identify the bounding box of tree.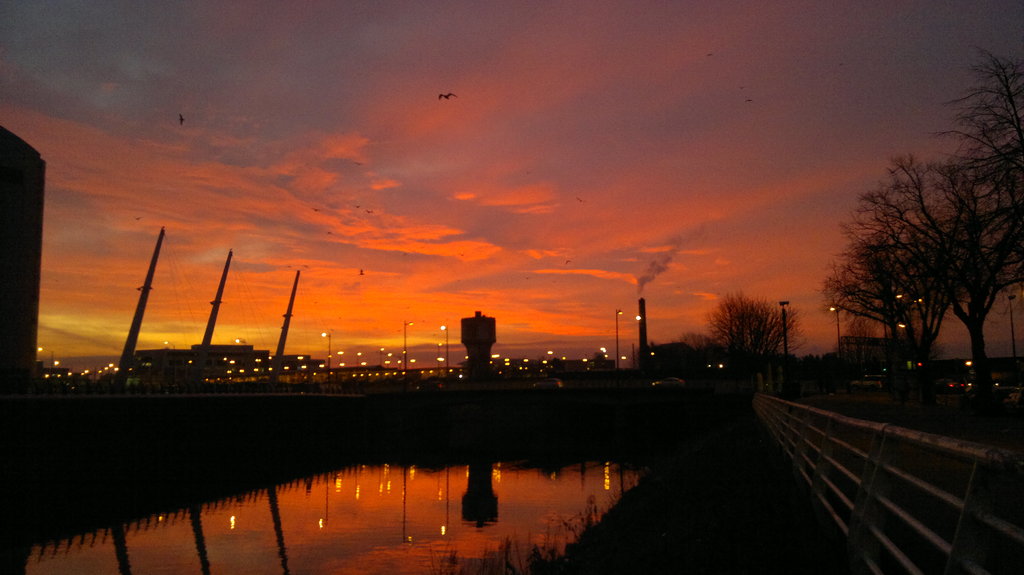
x1=884 y1=145 x2=1009 y2=388.
